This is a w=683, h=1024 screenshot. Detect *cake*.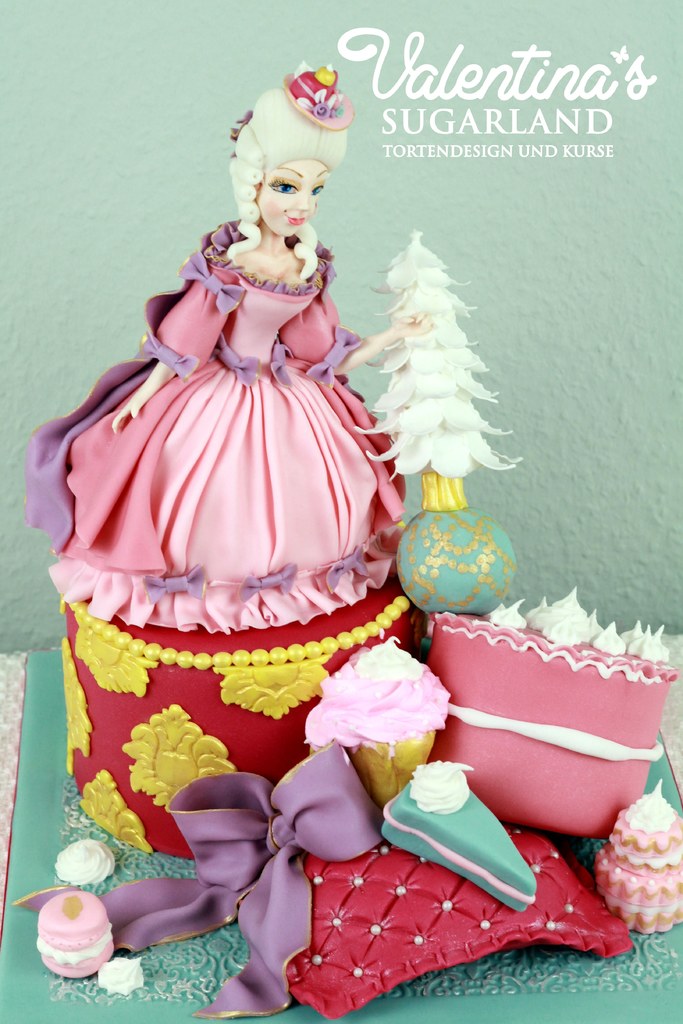
x1=36, y1=889, x2=113, y2=980.
